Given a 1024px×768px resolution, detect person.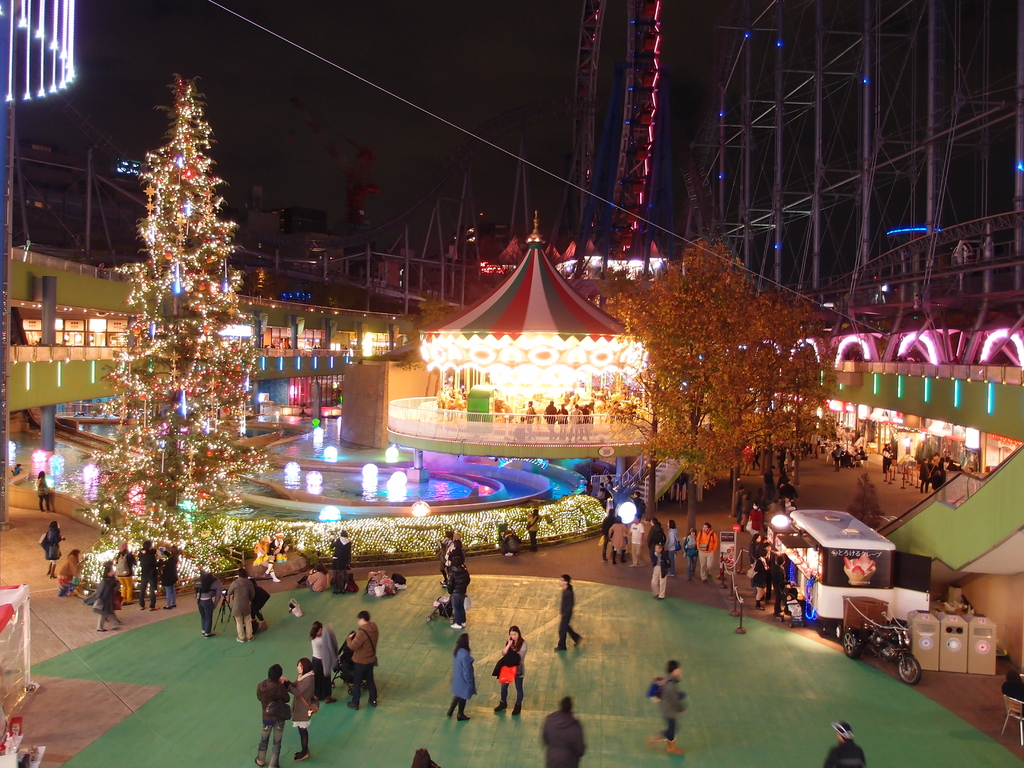
{"x1": 746, "y1": 532, "x2": 761, "y2": 563}.
